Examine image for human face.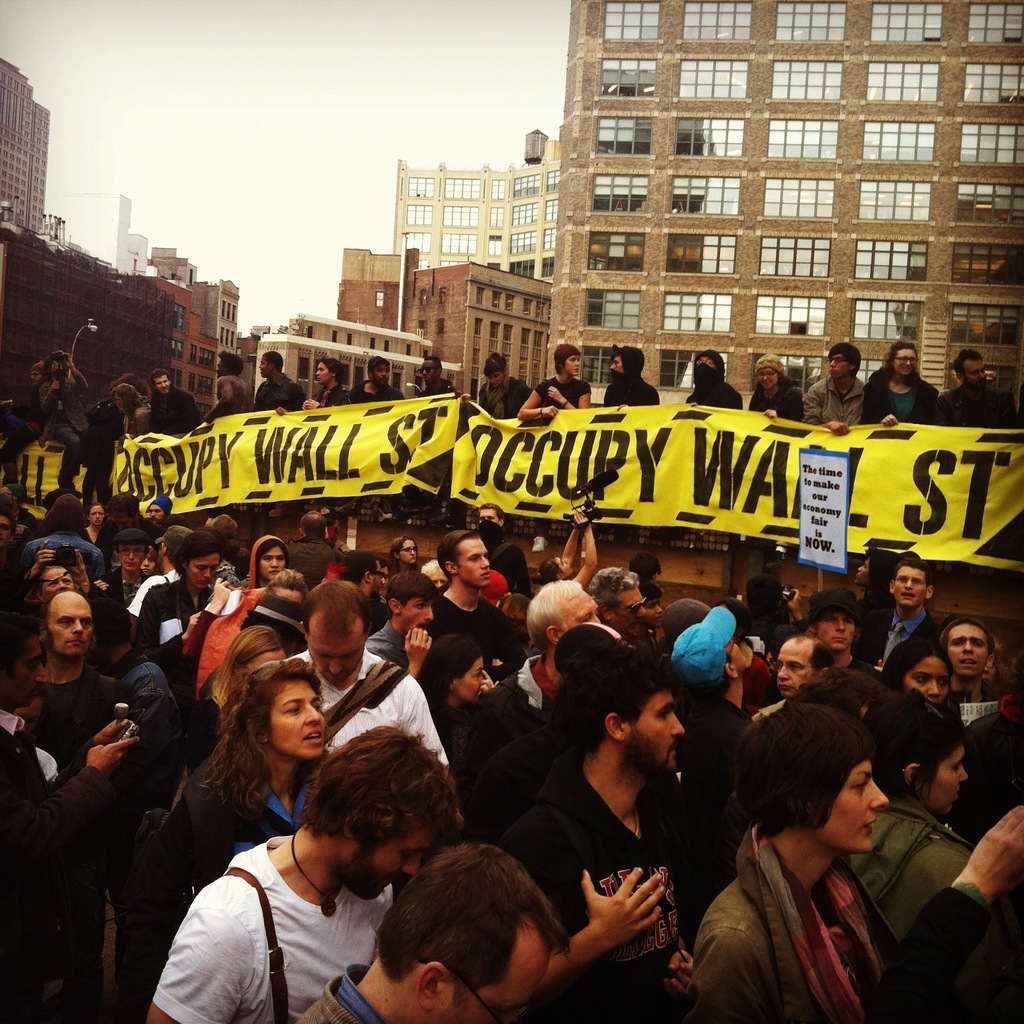
Examination result: [left=644, top=602, right=670, bottom=625].
